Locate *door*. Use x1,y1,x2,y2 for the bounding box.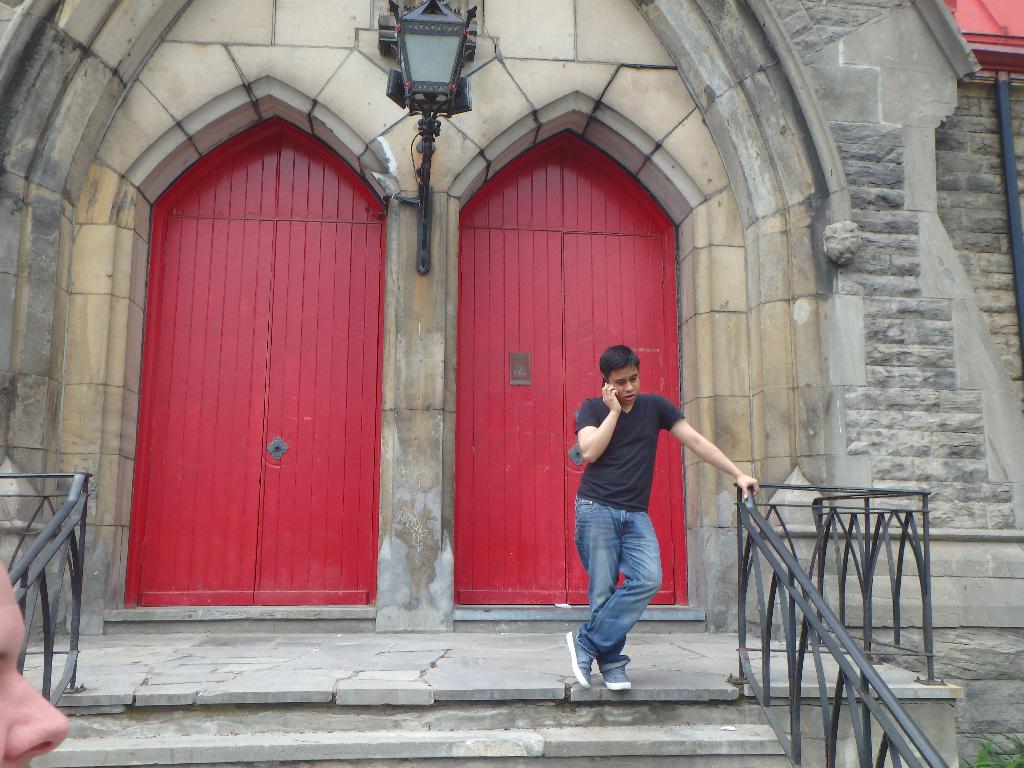
124,120,408,637.
